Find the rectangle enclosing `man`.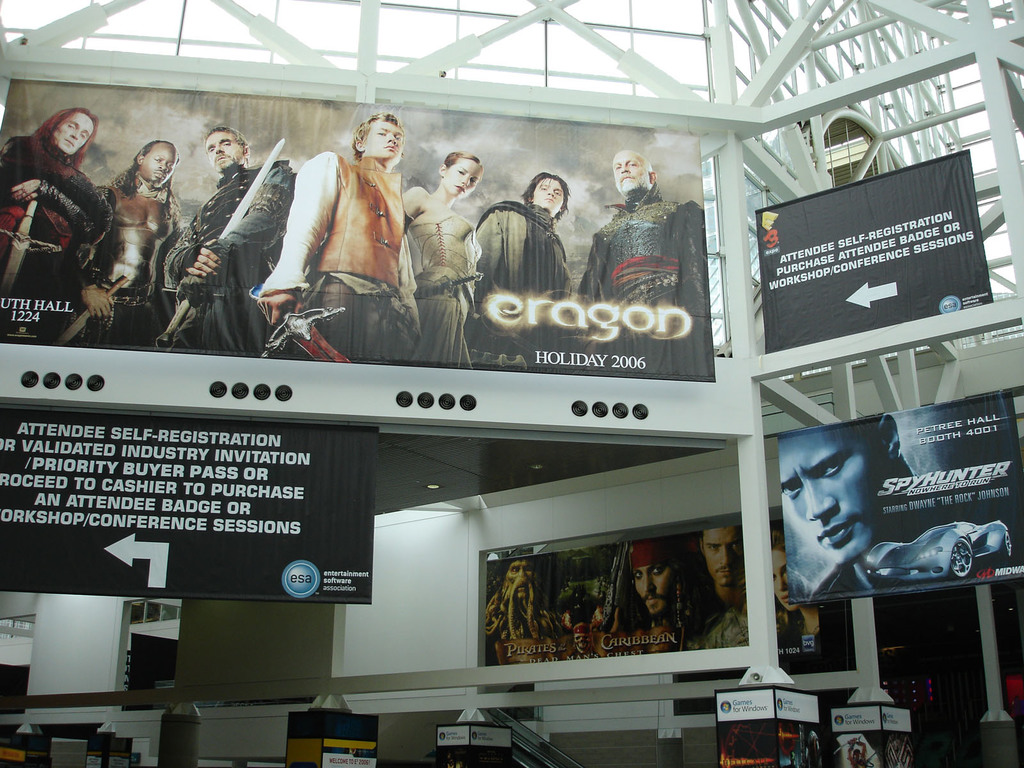
(left=573, top=147, right=709, bottom=369).
